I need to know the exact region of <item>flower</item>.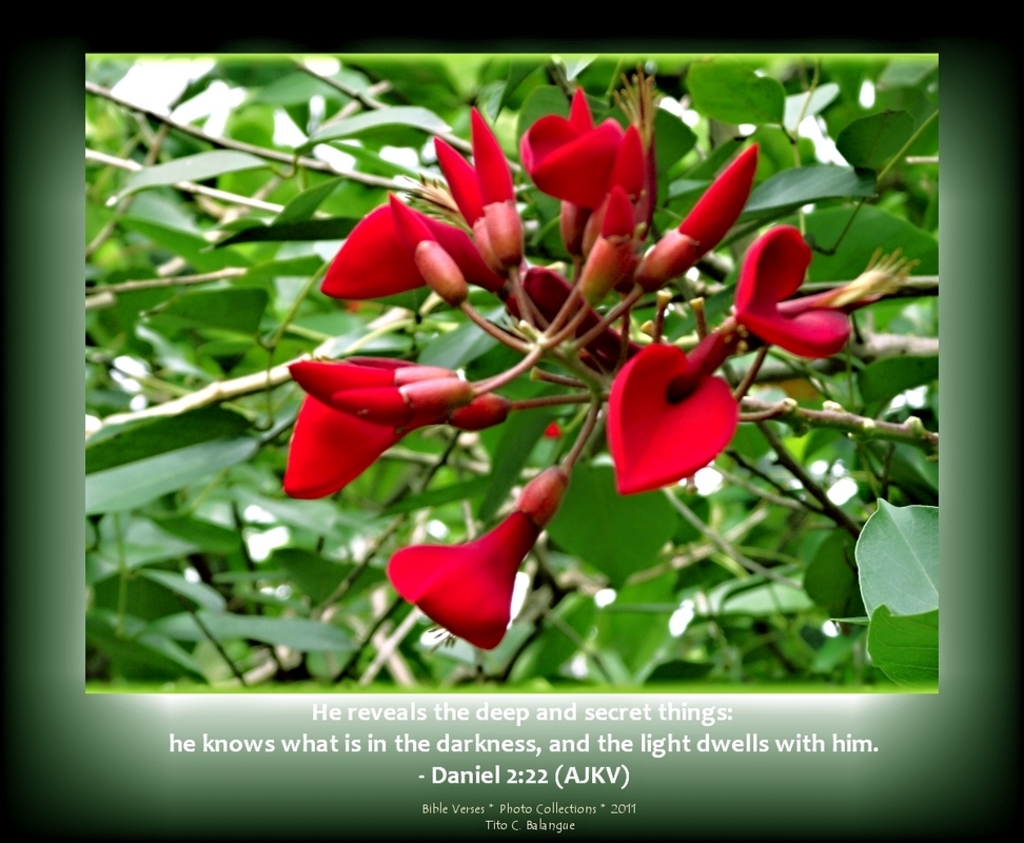
Region: [319,200,505,300].
